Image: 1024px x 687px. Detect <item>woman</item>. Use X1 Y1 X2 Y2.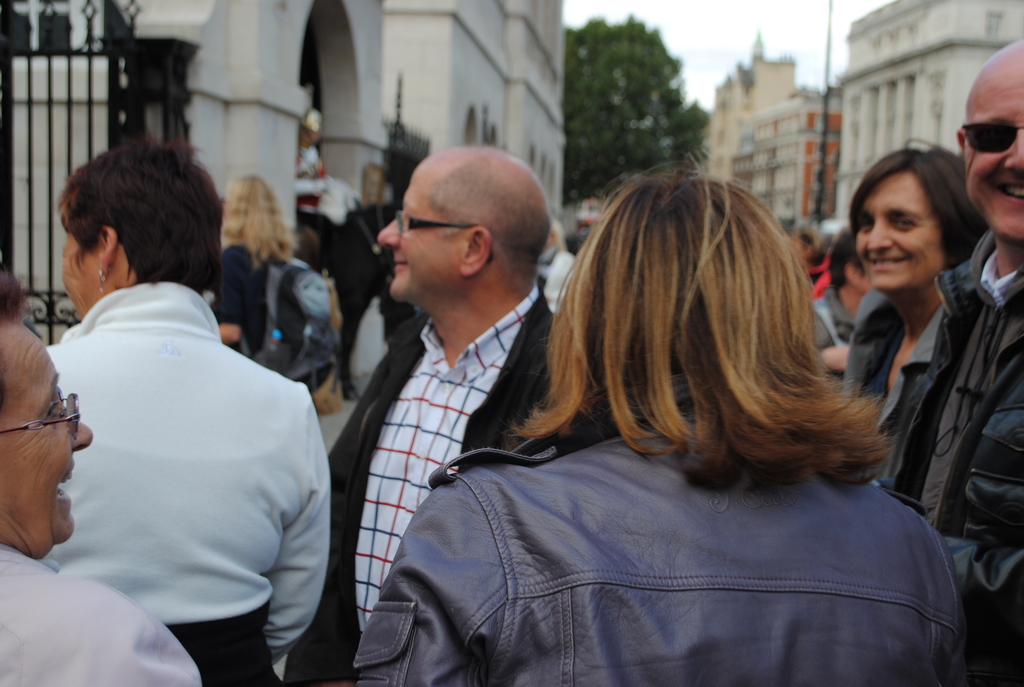
229 175 314 384.
